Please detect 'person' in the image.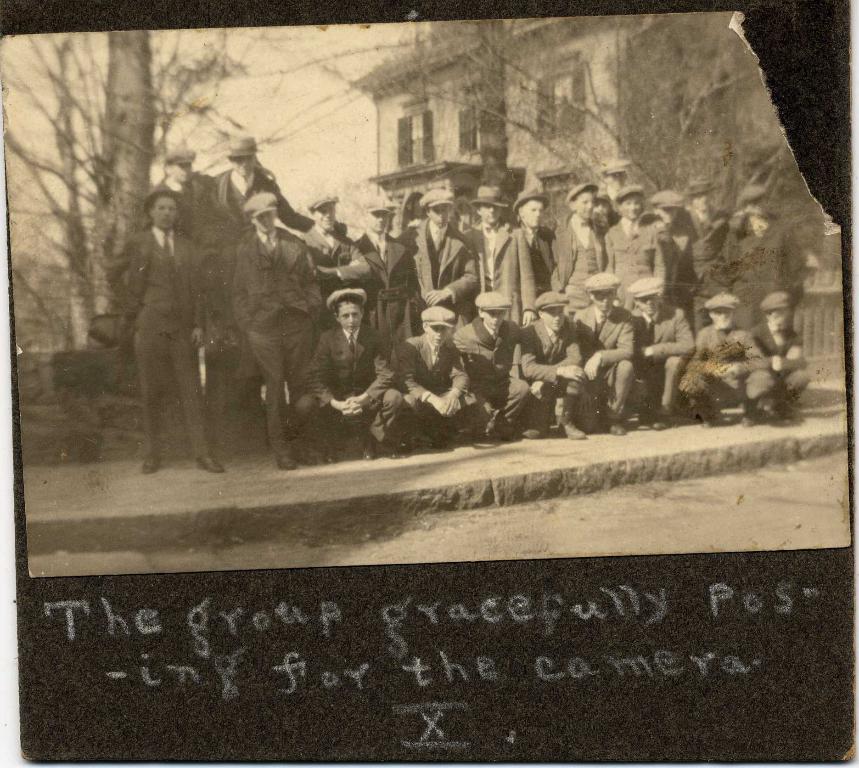
left=679, top=177, right=732, bottom=293.
